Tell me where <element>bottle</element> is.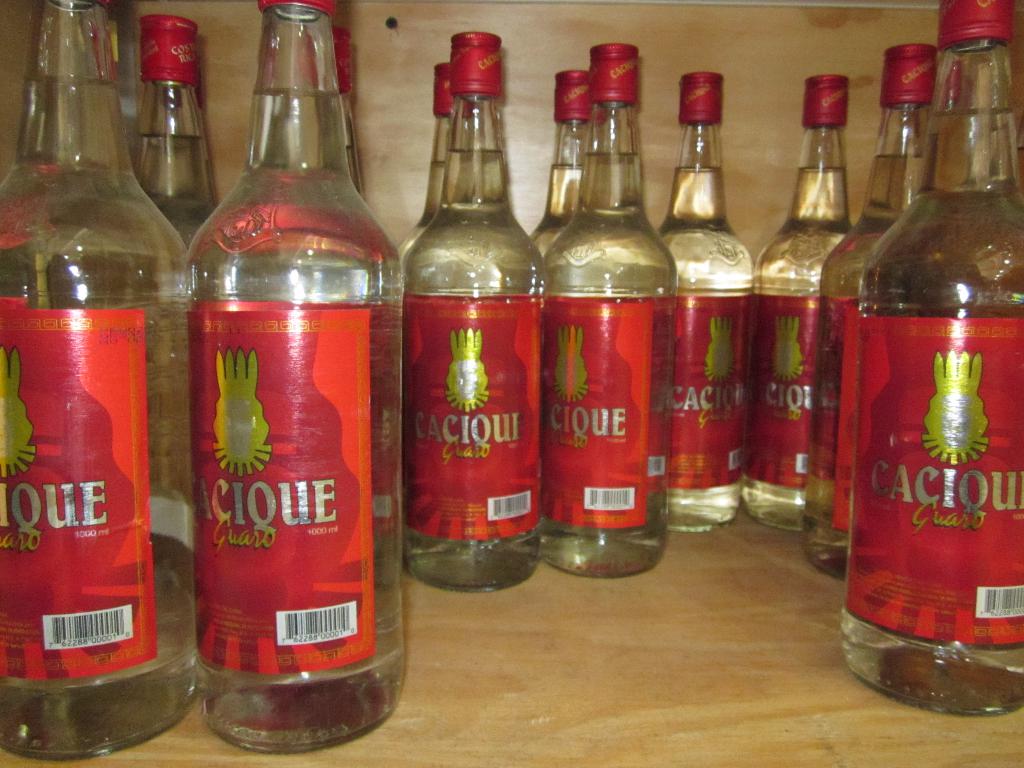
<element>bottle</element> is at select_region(744, 70, 858, 536).
